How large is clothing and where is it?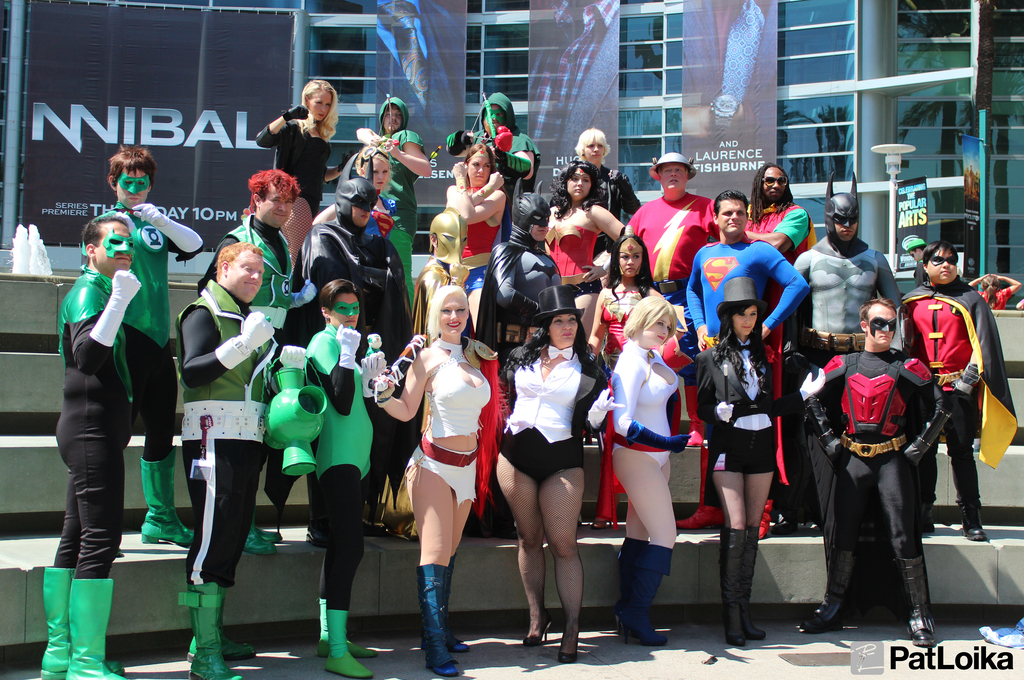
Bounding box: {"x1": 545, "y1": 220, "x2": 604, "y2": 298}.
